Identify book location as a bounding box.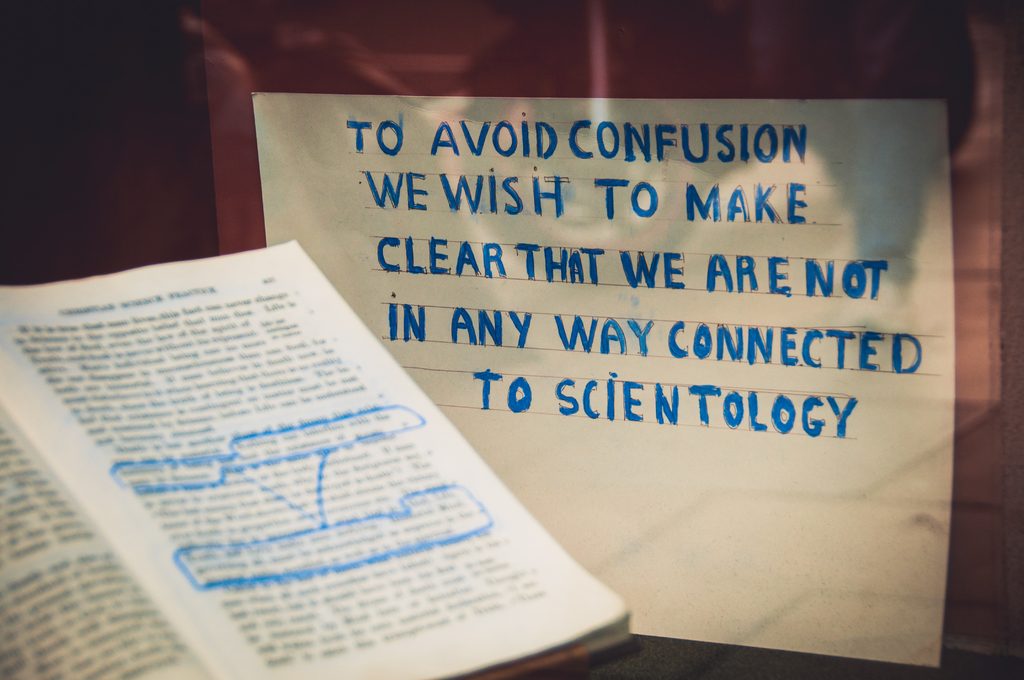
pyautogui.locateOnScreen(0, 234, 636, 679).
